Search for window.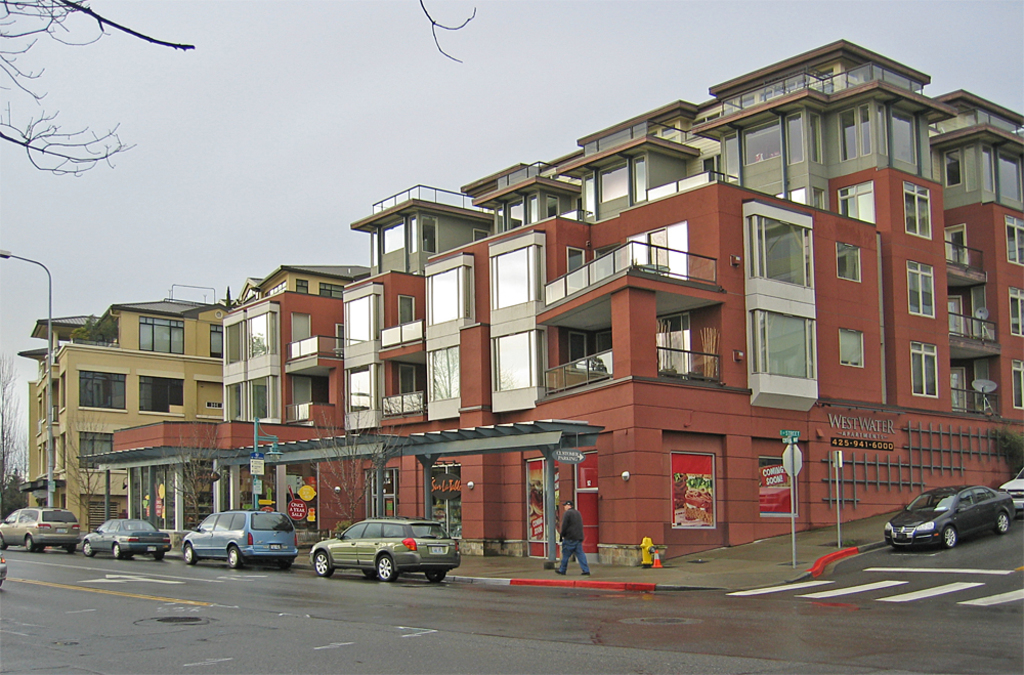
Found at <bbox>317, 283, 343, 299</bbox>.
